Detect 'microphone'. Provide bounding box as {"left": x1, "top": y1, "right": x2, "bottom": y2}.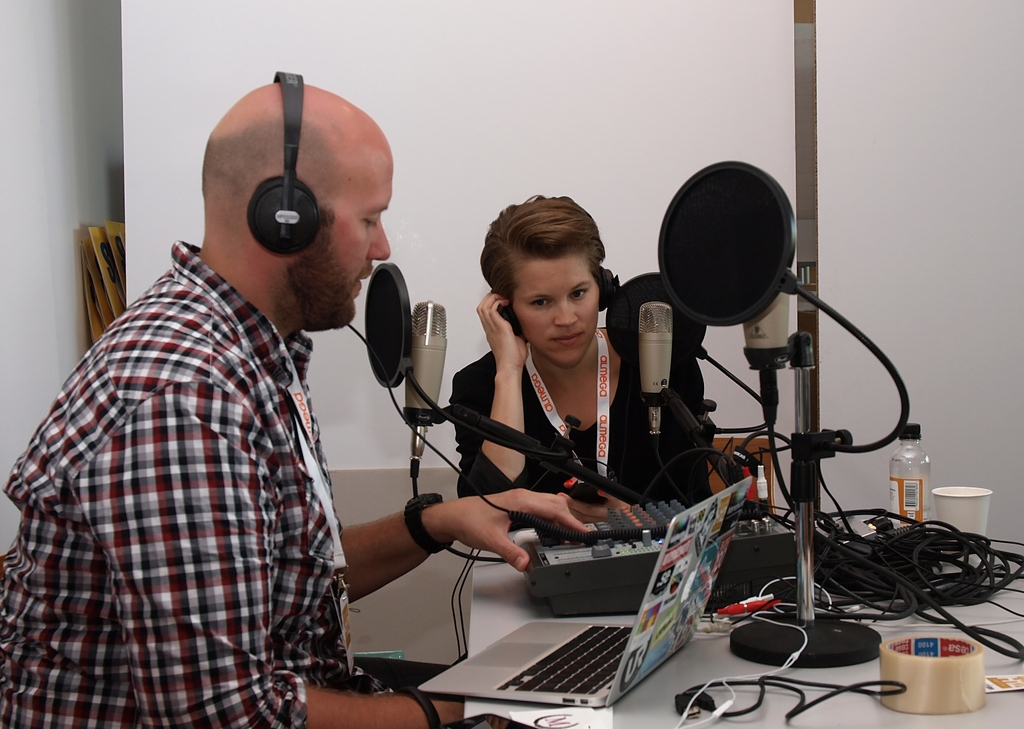
{"left": 364, "top": 260, "right": 410, "bottom": 393}.
